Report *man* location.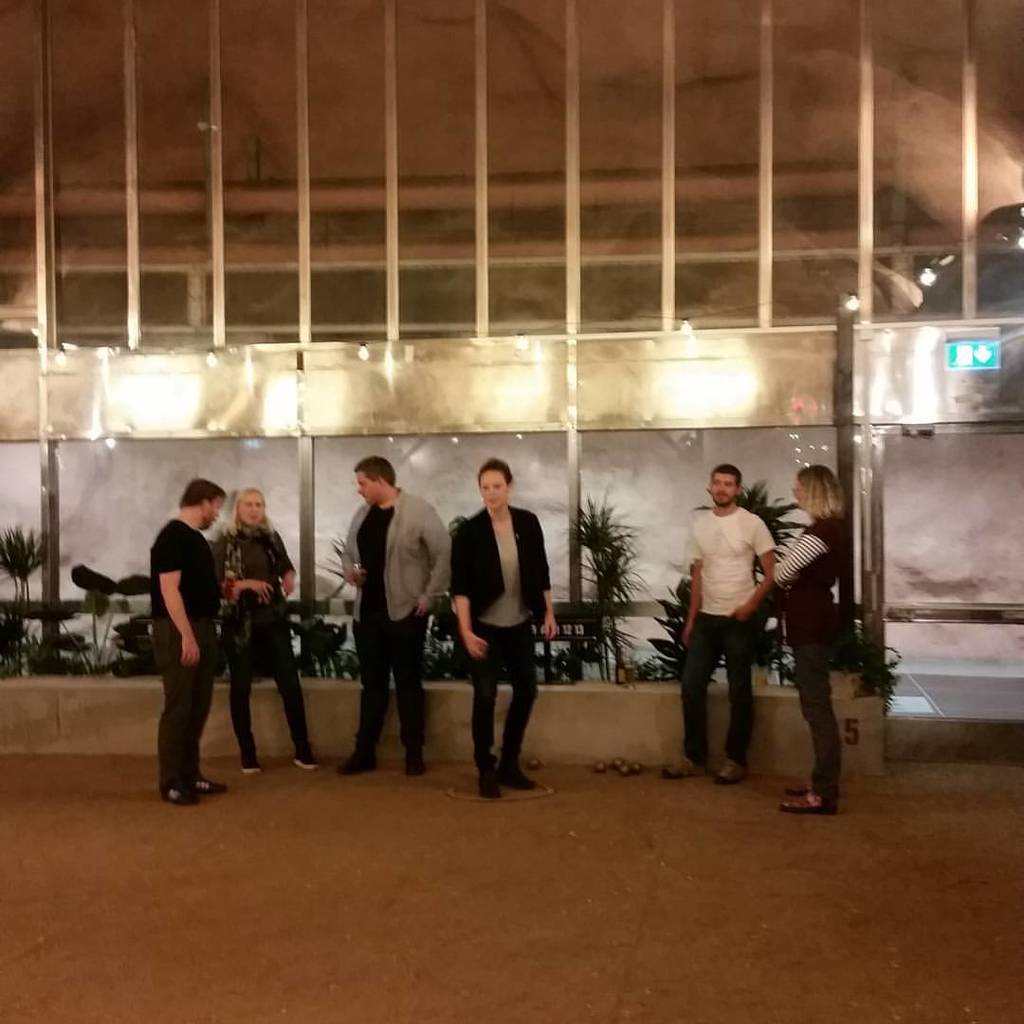
Report: box(147, 478, 243, 805).
